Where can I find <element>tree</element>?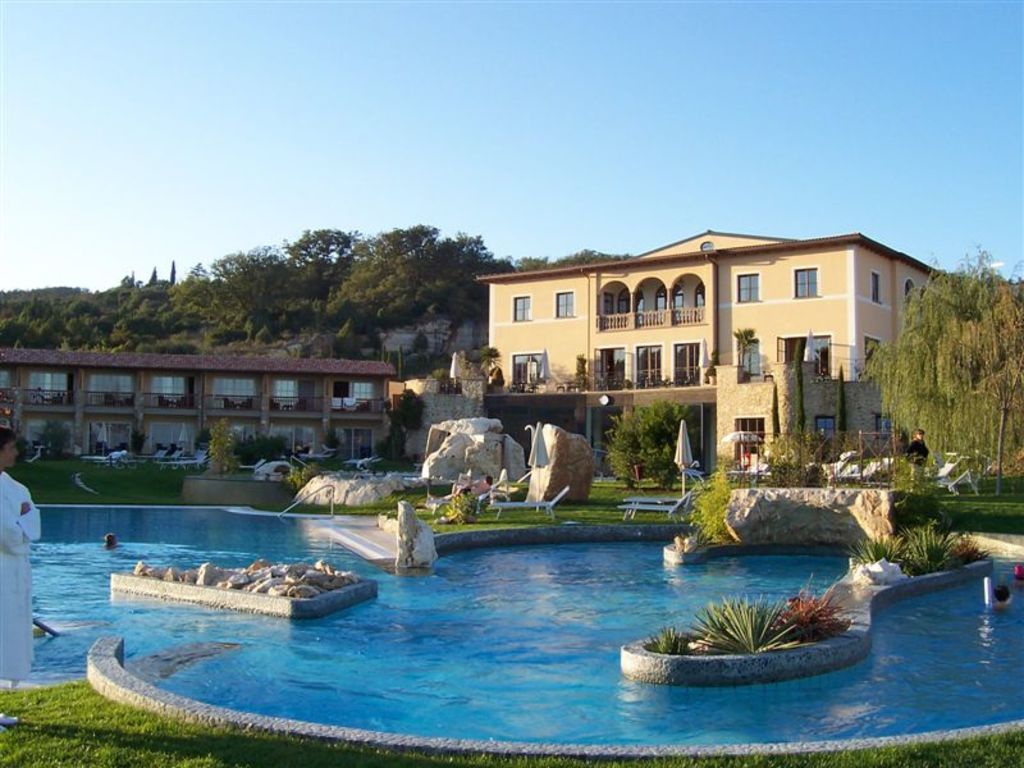
You can find it at 448, 480, 467, 527.
